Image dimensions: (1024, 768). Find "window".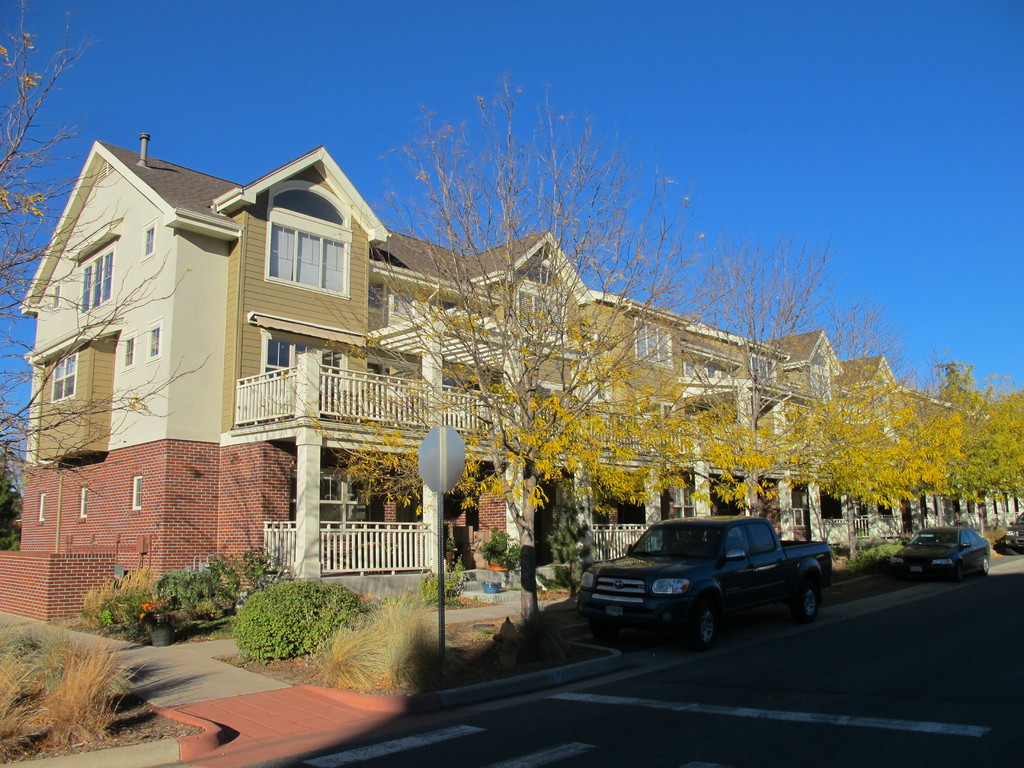
(144,317,164,367).
